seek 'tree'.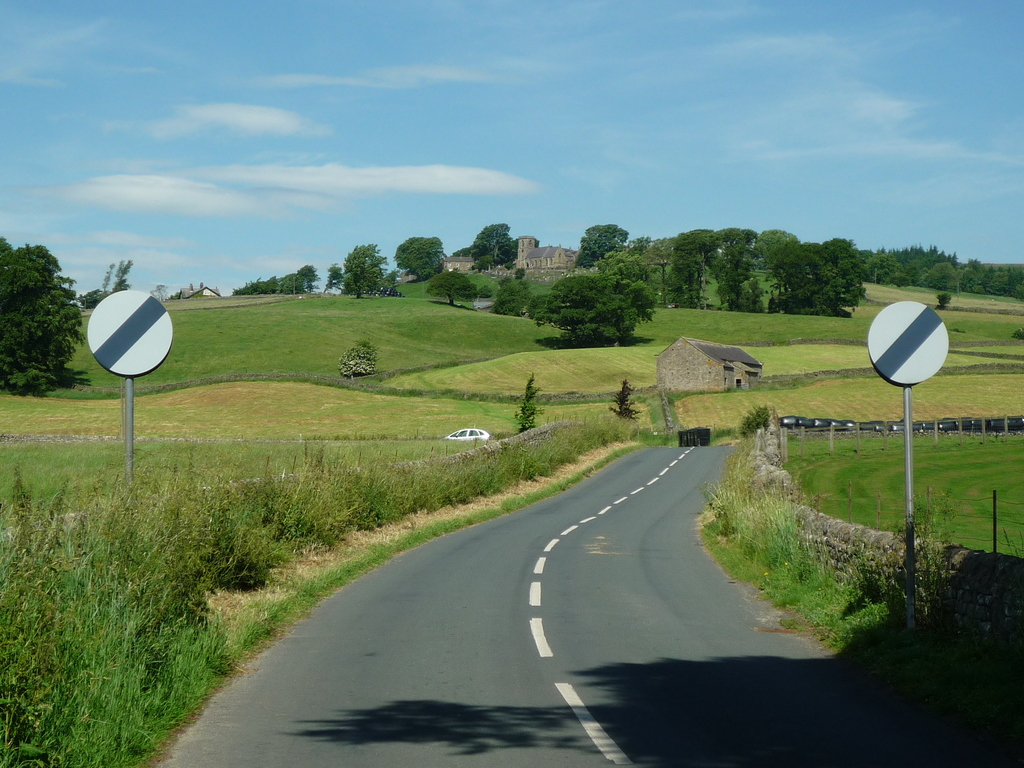
[74, 259, 106, 312].
